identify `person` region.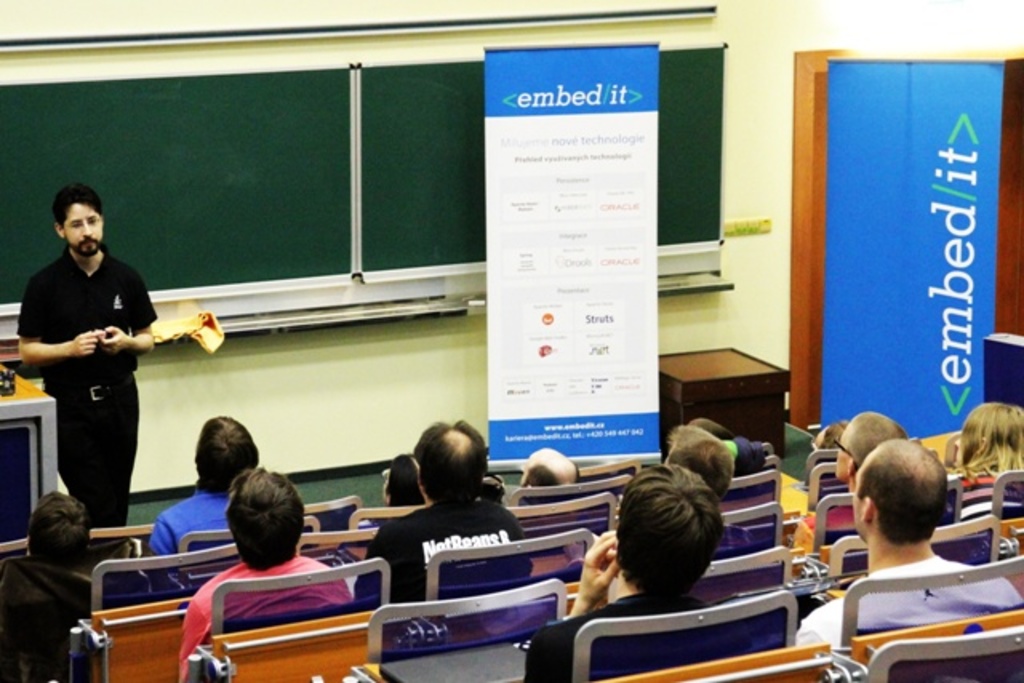
Region: box=[781, 438, 1010, 640].
